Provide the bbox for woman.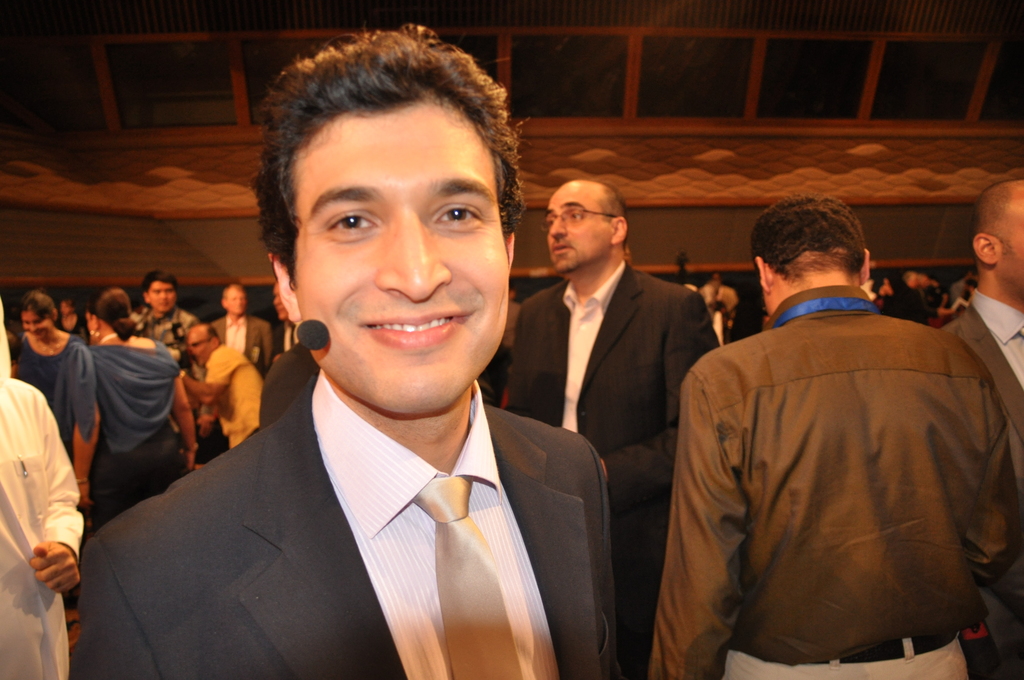
<box>59,293,85,339</box>.
